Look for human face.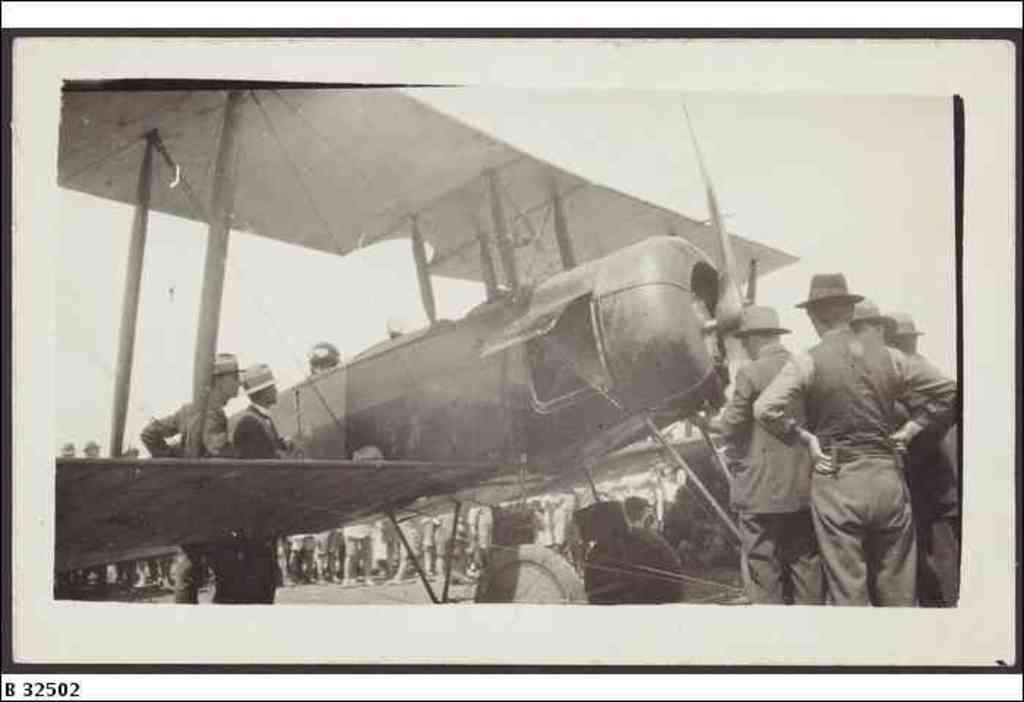
Found: (222, 369, 246, 398).
